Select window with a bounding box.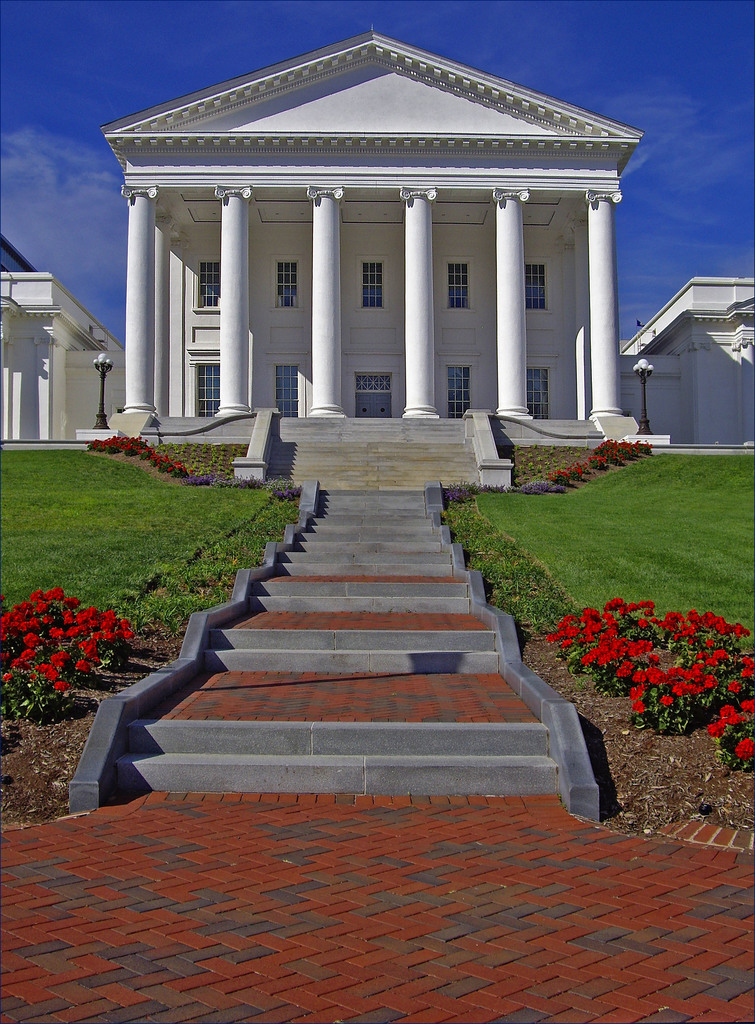
193 264 228 309.
